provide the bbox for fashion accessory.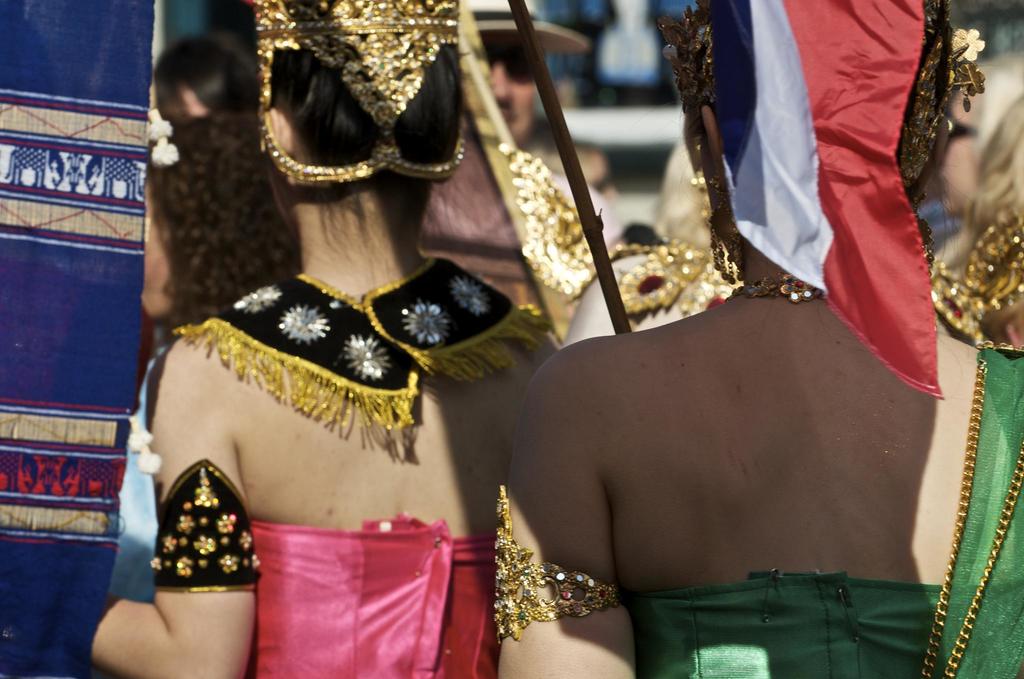
147:461:262:589.
